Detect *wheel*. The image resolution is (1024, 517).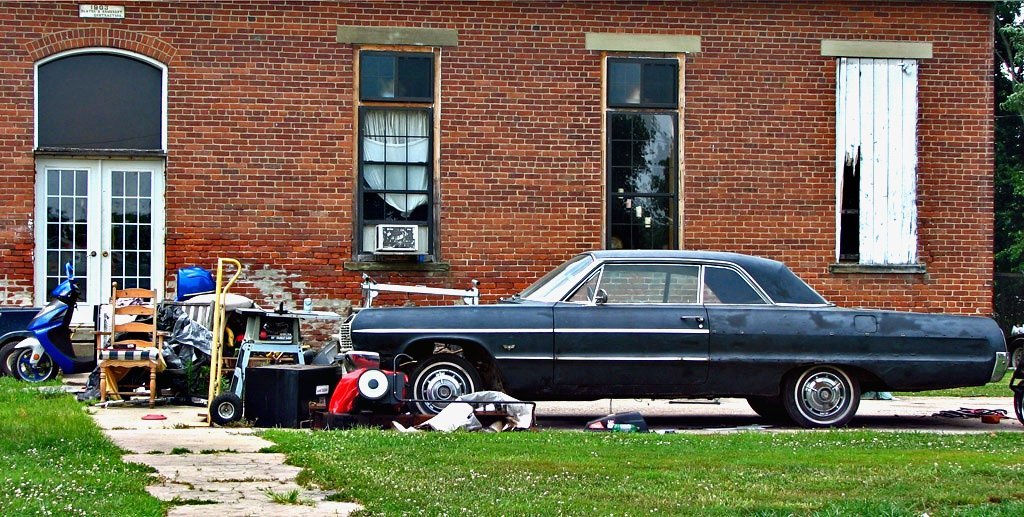
<region>779, 357, 864, 427</region>.
